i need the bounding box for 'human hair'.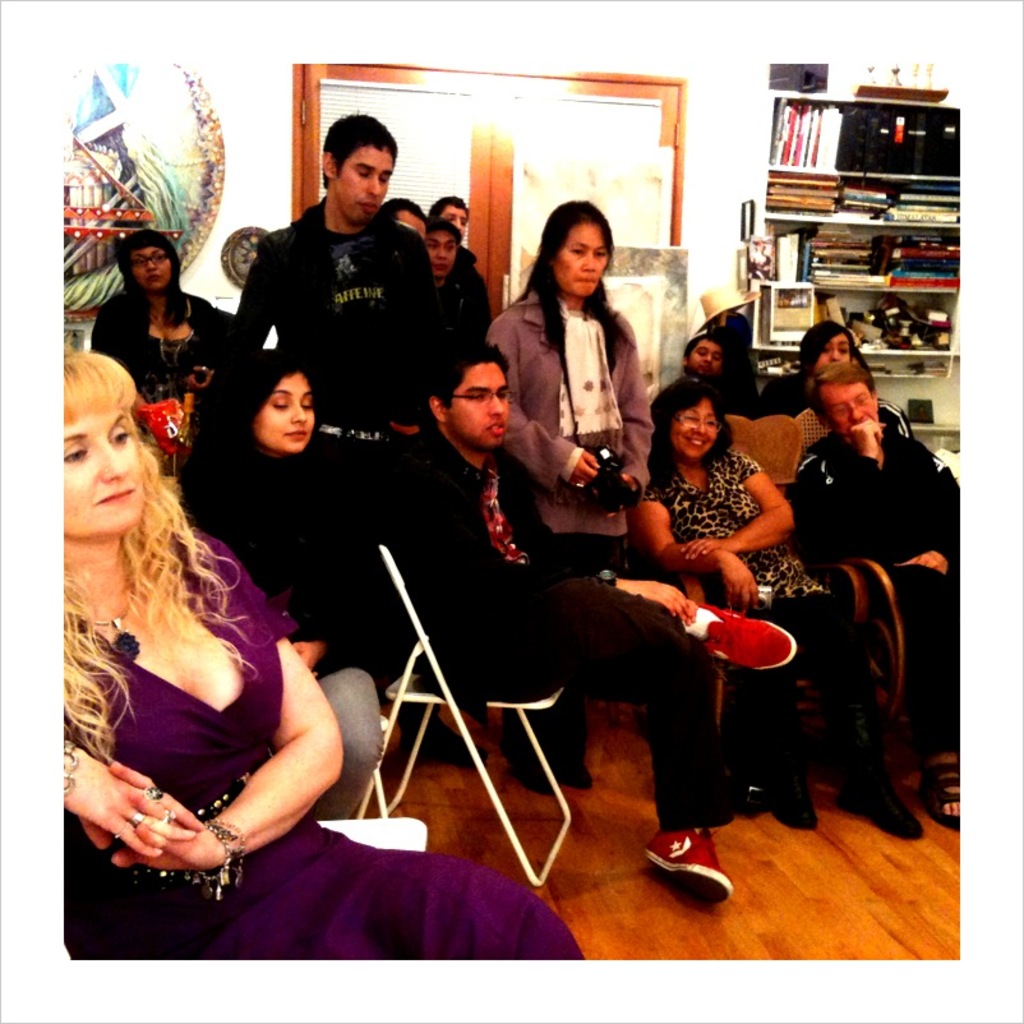
Here it is: [left=509, top=199, right=626, bottom=352].
